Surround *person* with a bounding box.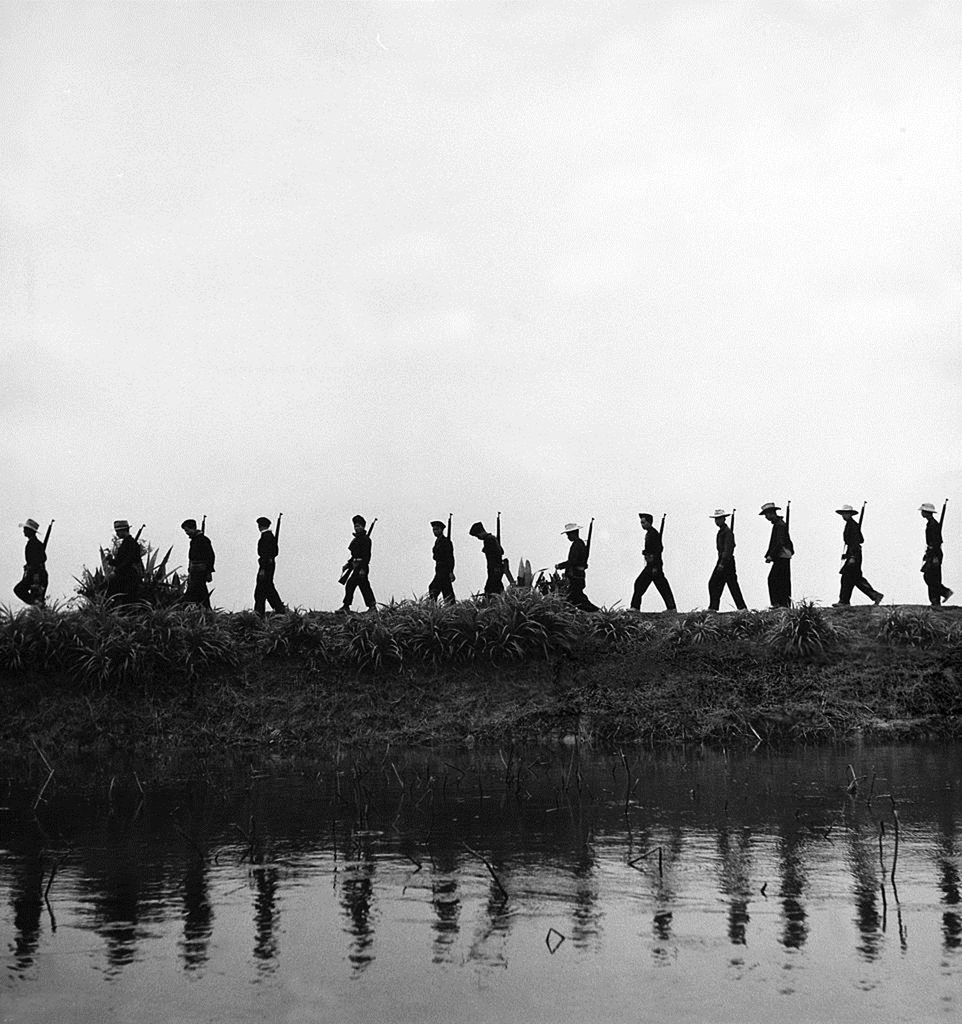
<bbox>252, 517, 292, 614</bbox>.
